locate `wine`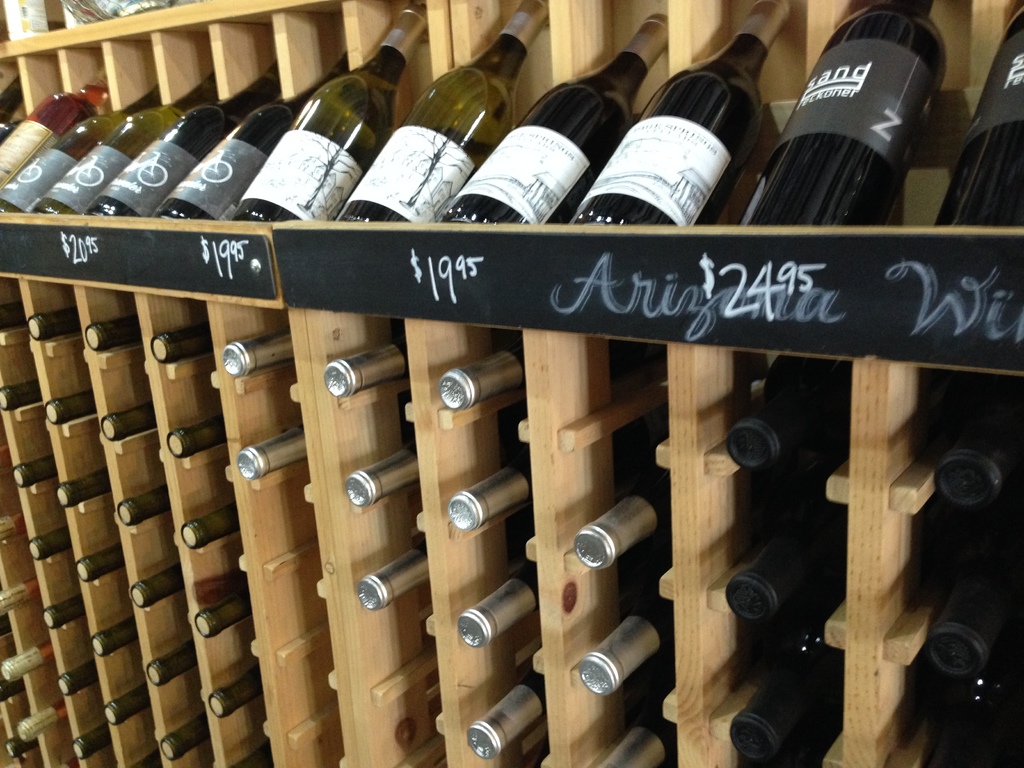
0 509 27 538
